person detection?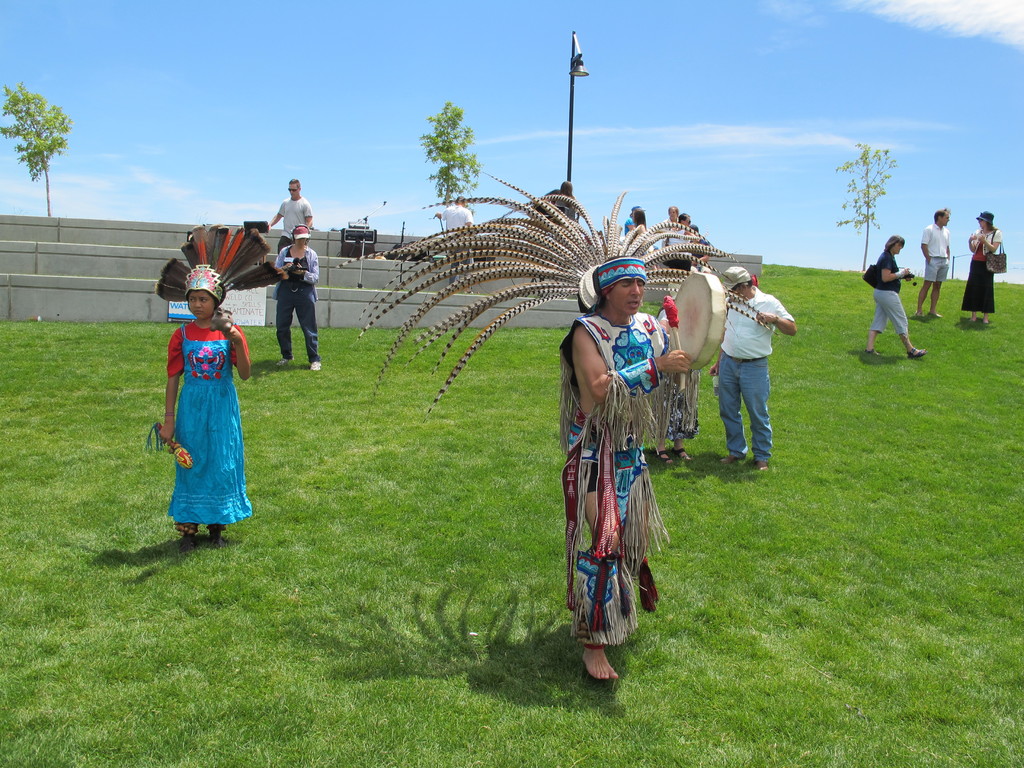
[x1=277, y1=224, x2=313, y2=368]
